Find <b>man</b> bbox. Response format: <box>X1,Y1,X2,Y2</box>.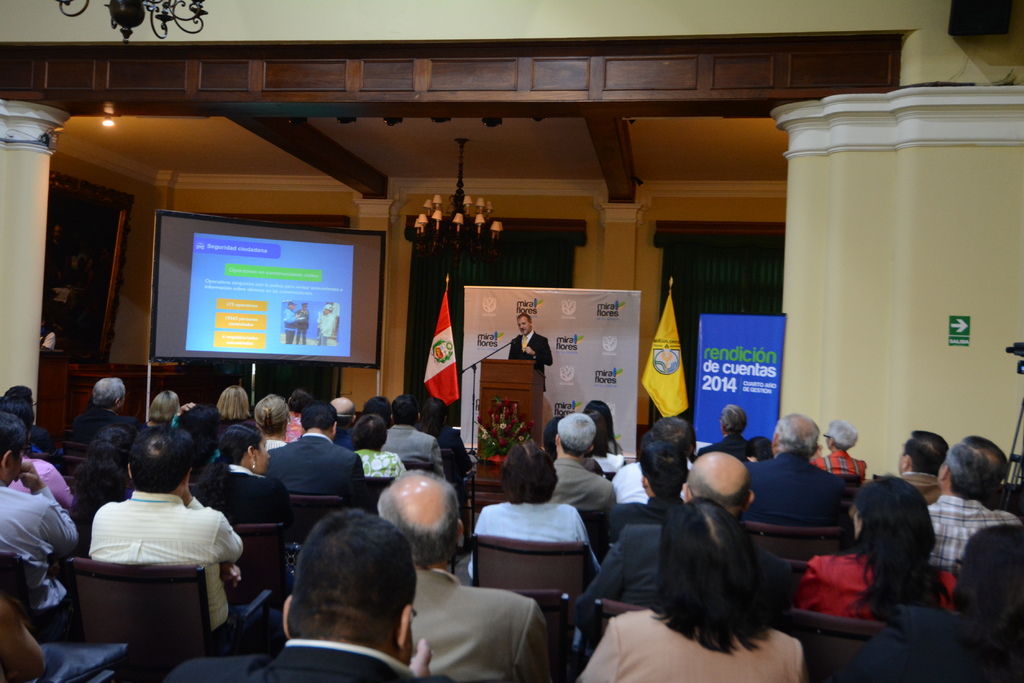
<box>614,410,688,508</box>.
